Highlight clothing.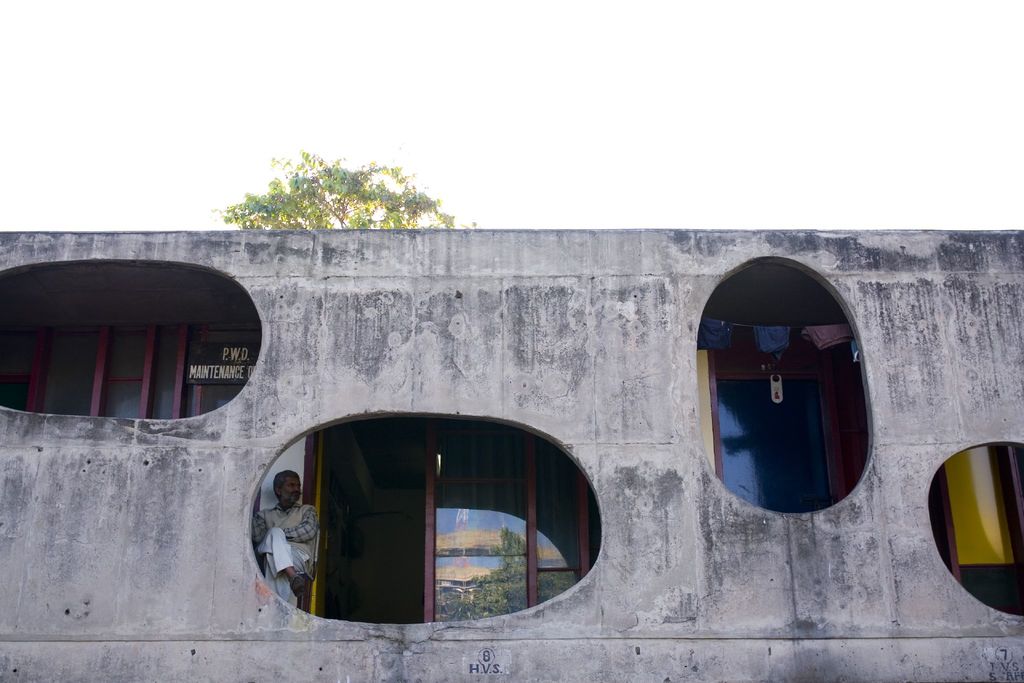
Highlighted region: box=[256, 503, 316, 593].
